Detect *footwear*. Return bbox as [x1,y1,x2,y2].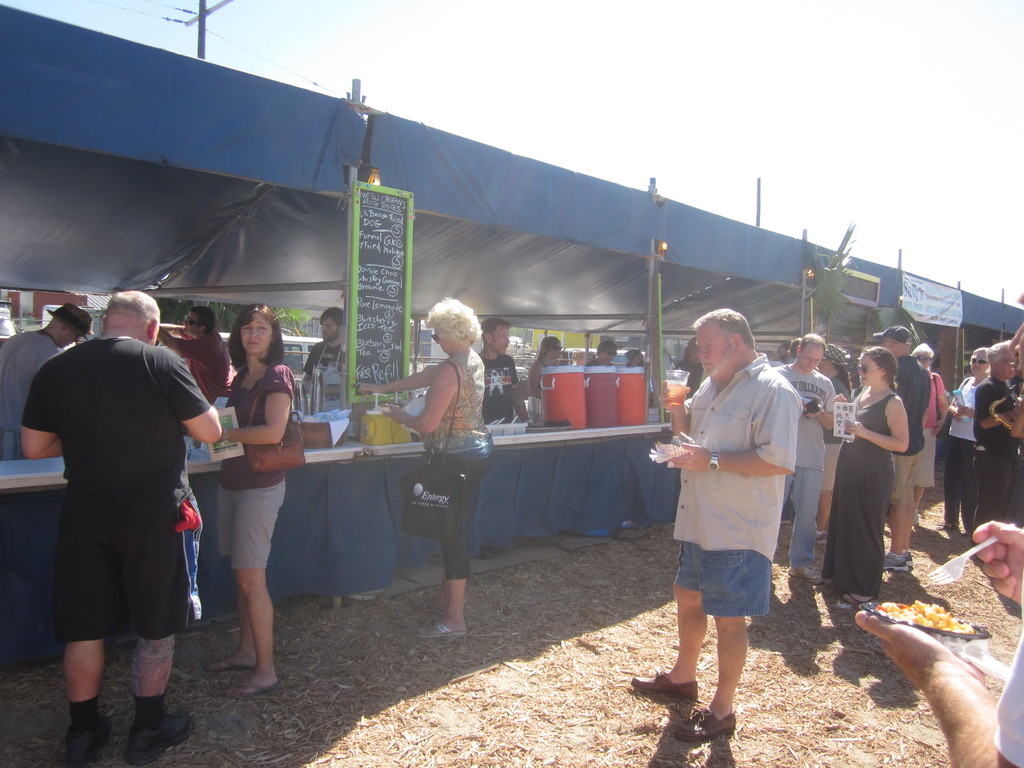
[422,602,451,619].
